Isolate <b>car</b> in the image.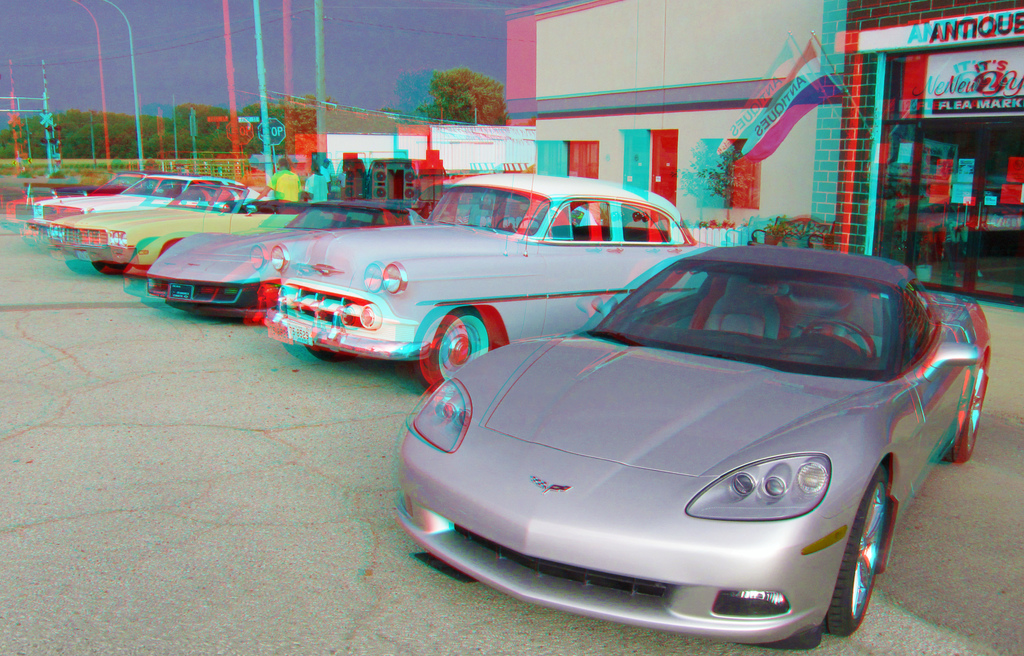
Isolated region: l=50, t=179, r=317, b=281.
